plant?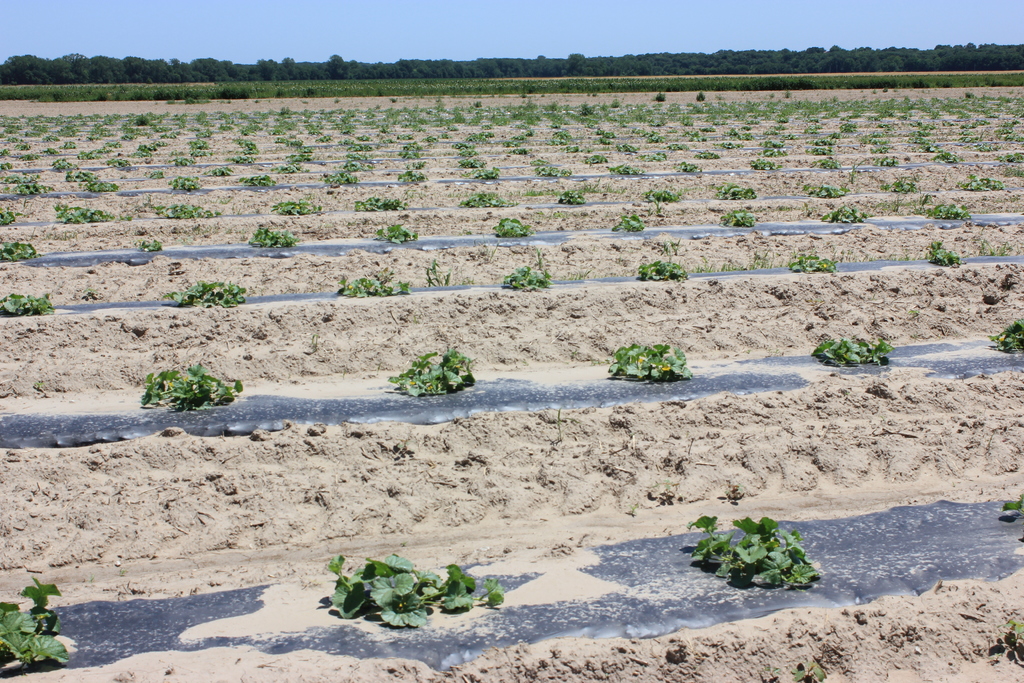
box=[0, 287, 54, 321]
